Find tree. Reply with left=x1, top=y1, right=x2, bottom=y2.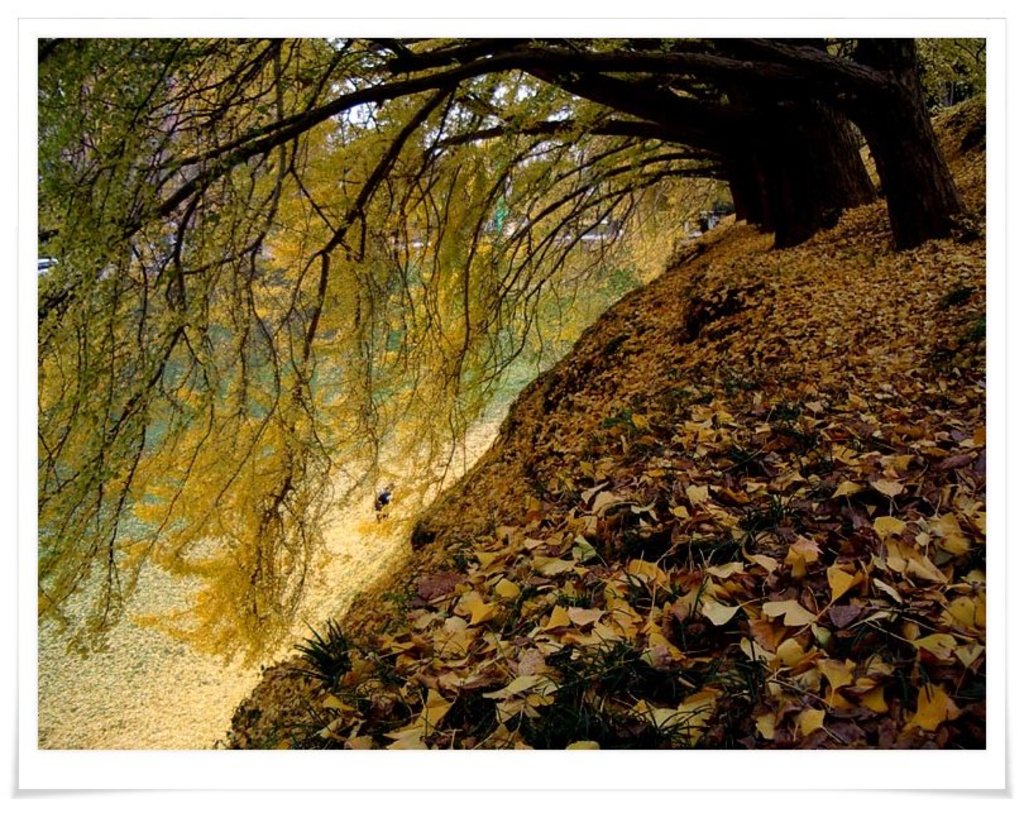
left=35, top=35, right=995, bottom=751.
